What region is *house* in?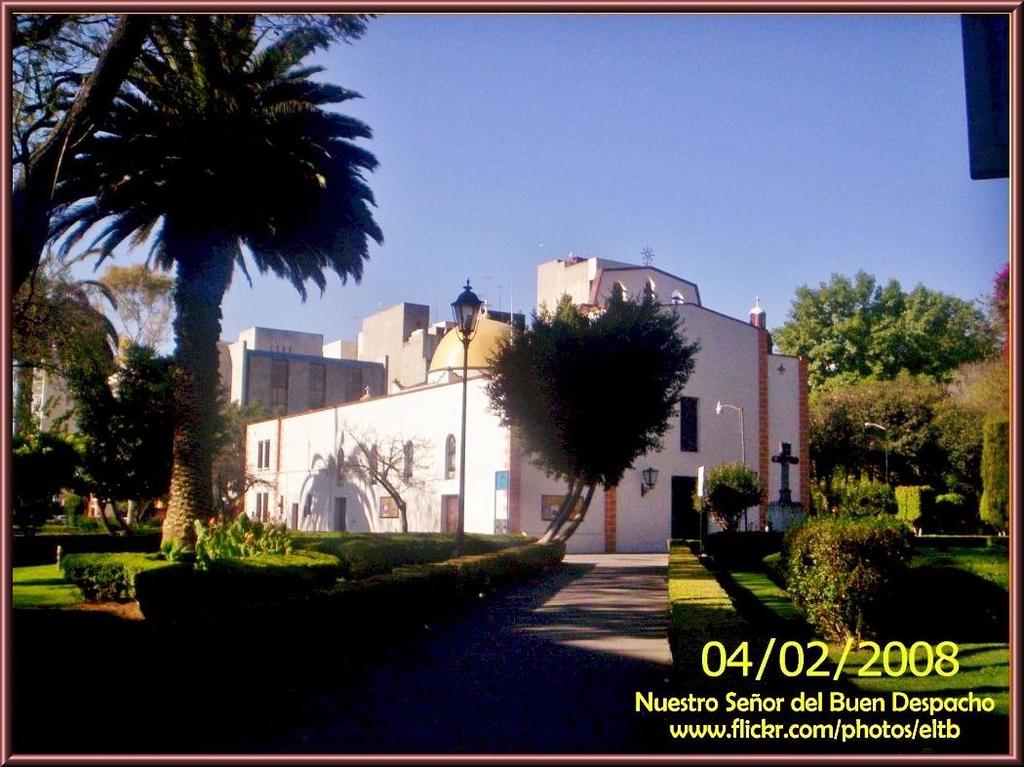
crop(235, 295, 841, 545).
